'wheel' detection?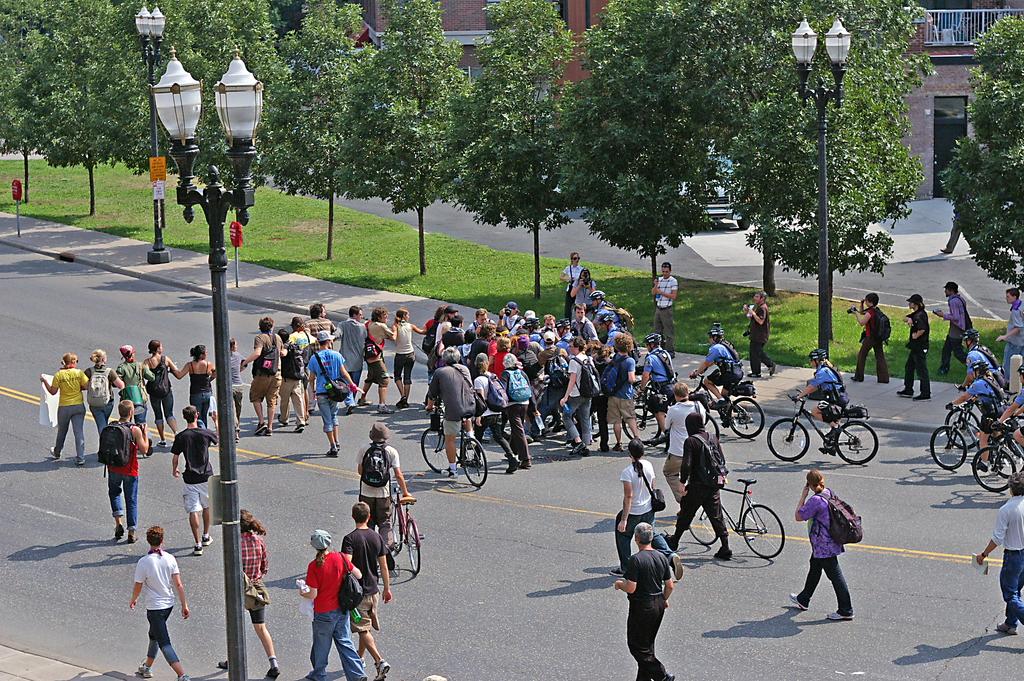
select_region(772, 420, 809, 456)
